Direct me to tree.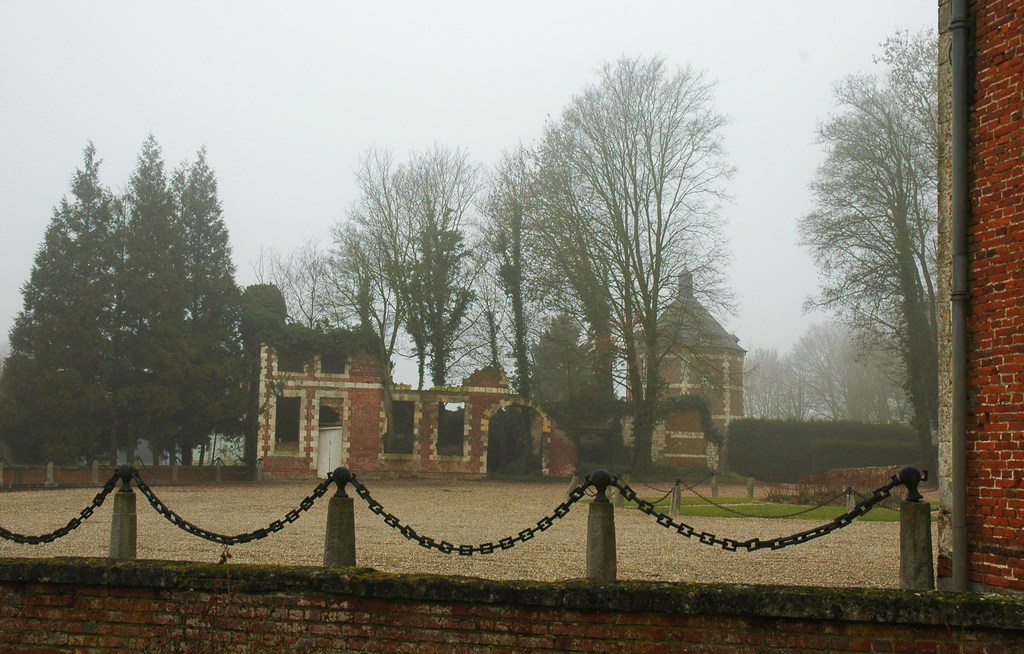
Direction: {"x1": 783, "y1": 30, "x2": 941, "y2": 456}.
